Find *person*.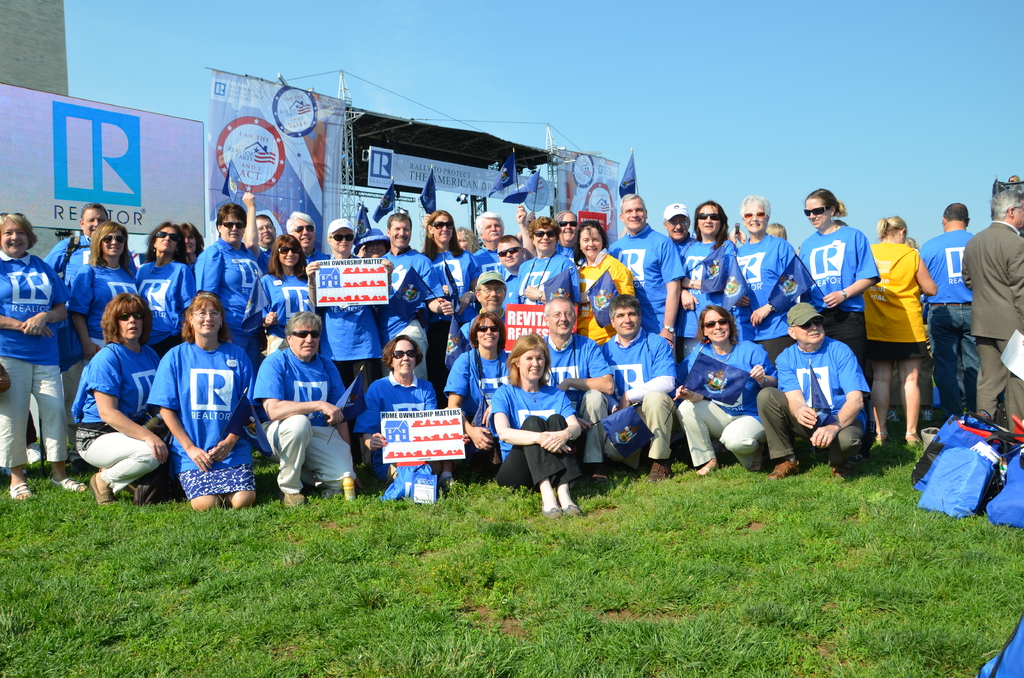
[left=136, top=226, right=183, bottom=351].
